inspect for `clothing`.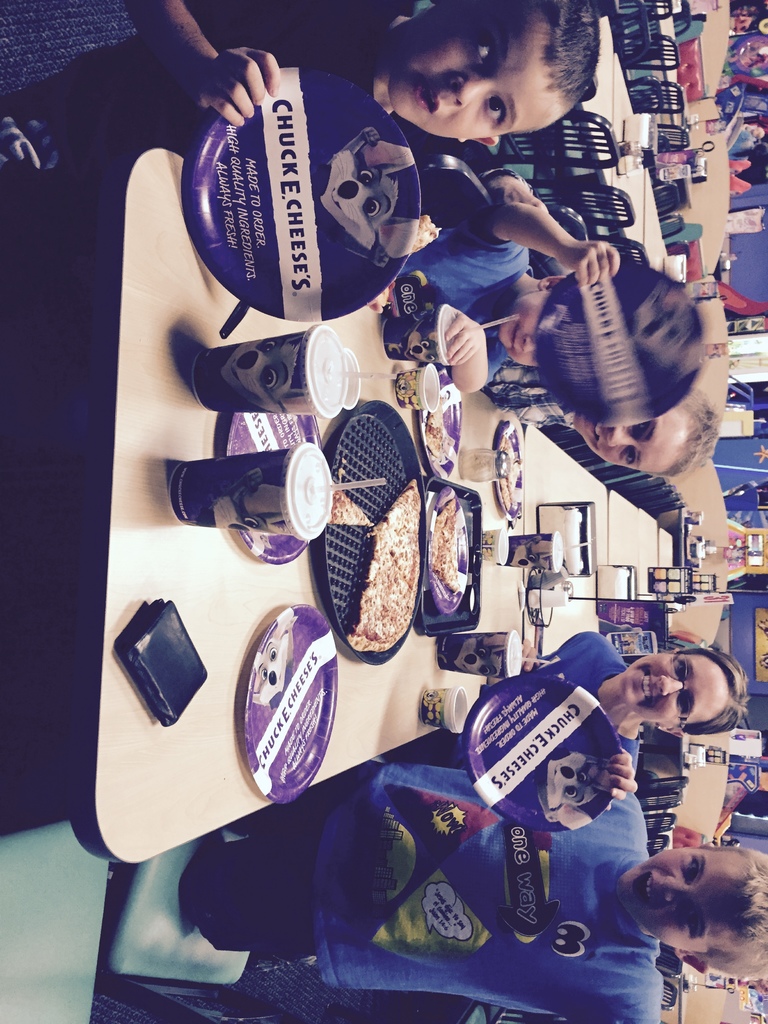
Inspection: crop(192, 756, 660, 1023).
